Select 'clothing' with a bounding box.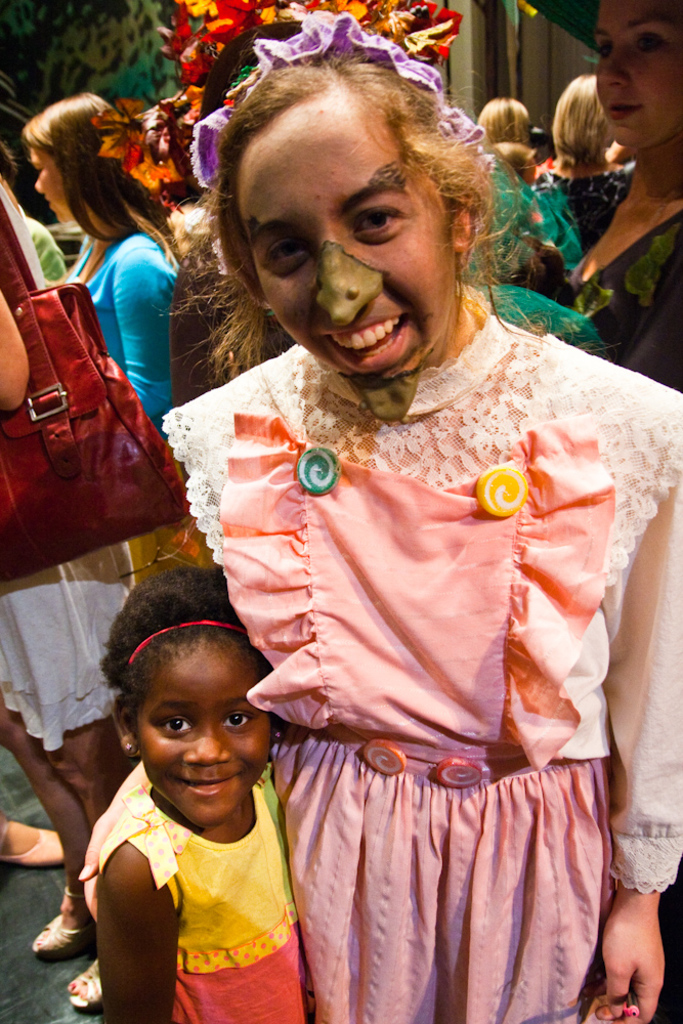
x1=515 y1=152 x2=682 y2=391.
